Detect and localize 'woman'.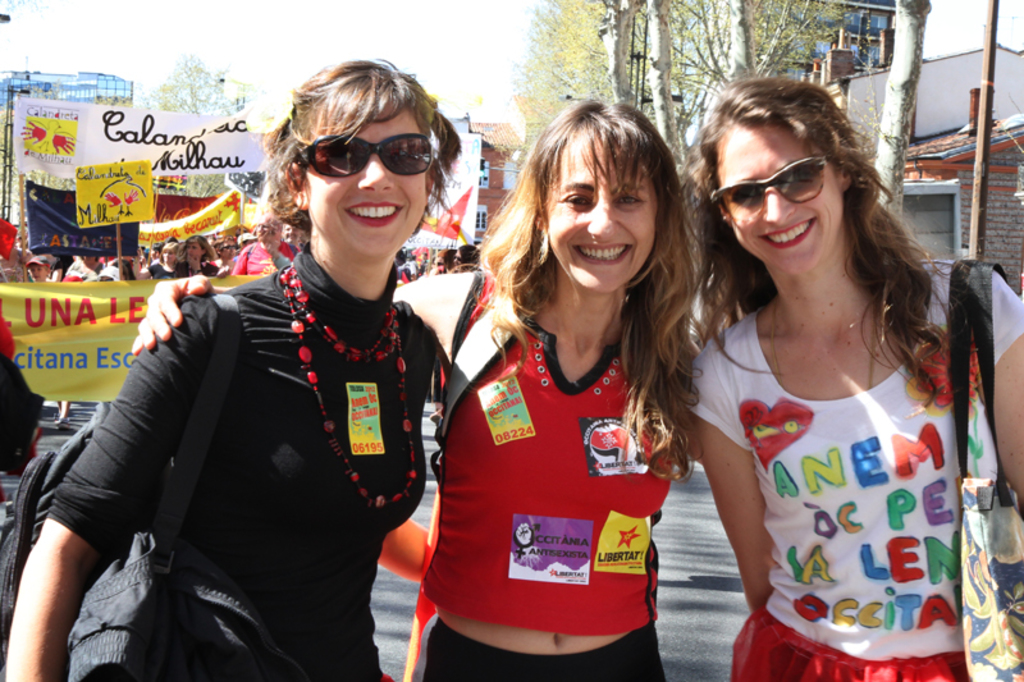
Localized at (168,233,225,280).
